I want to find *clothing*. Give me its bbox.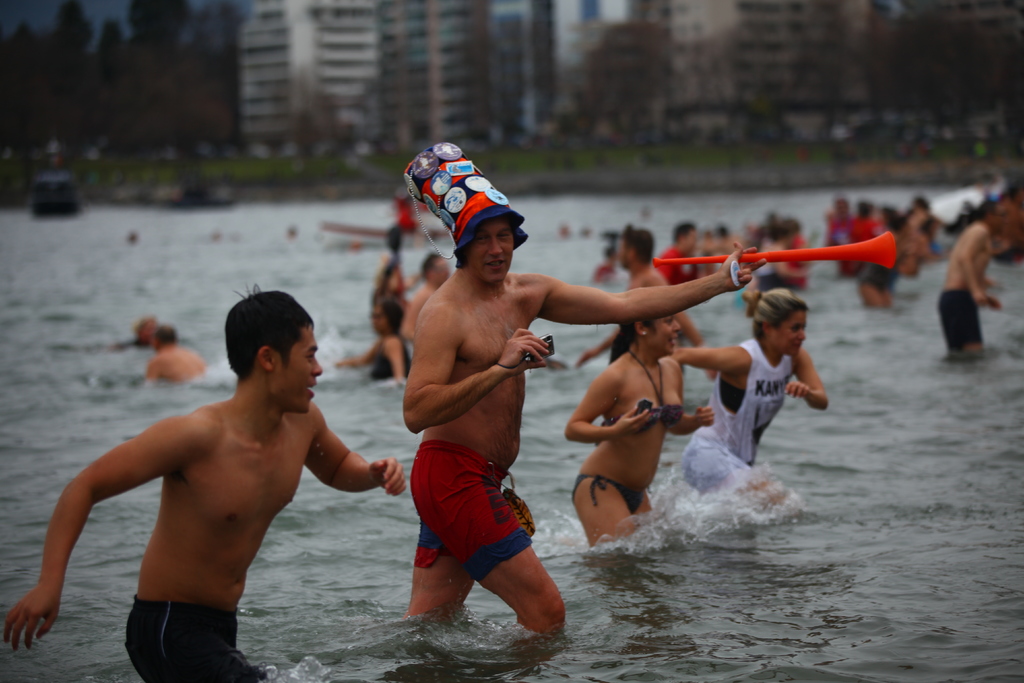
Rect(822, 214, 854, 268).
